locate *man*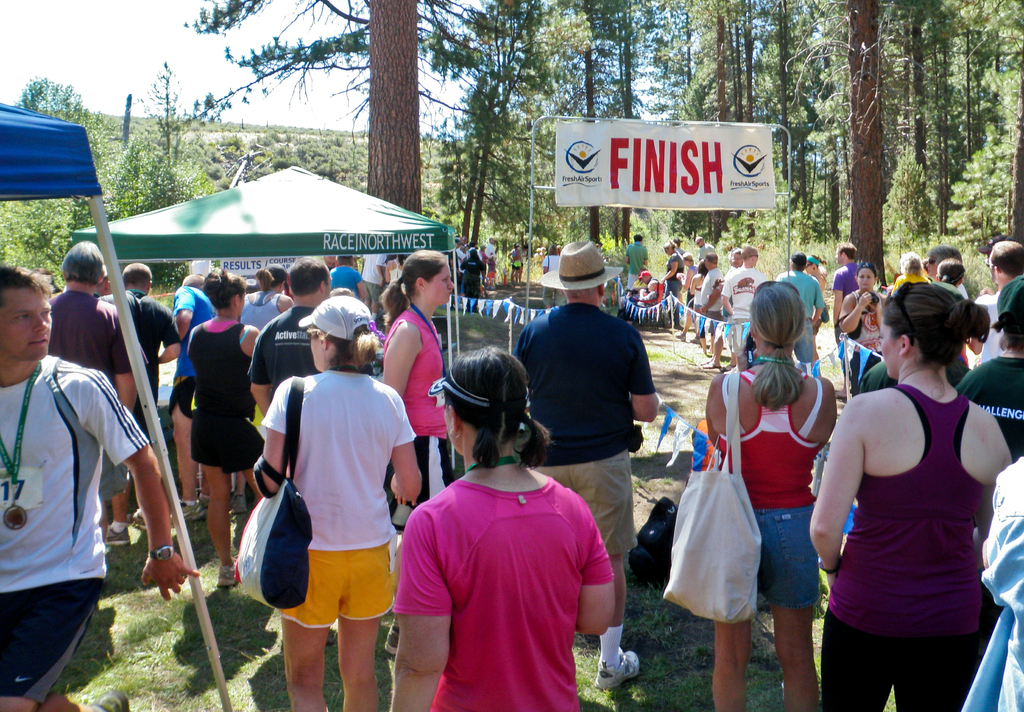
(91,264,107,296)
